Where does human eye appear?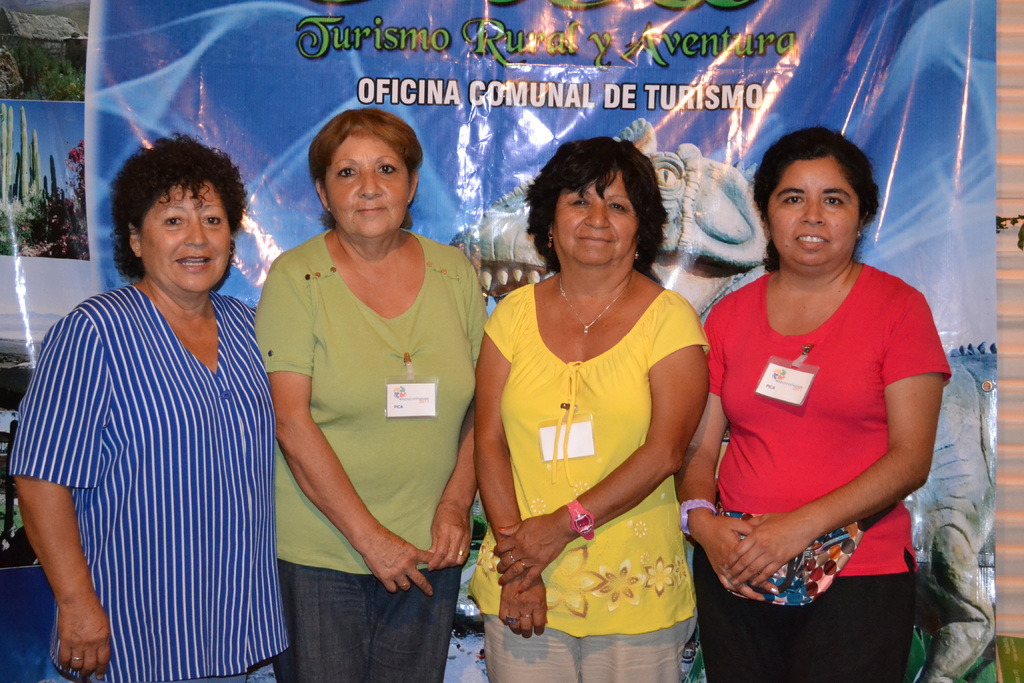
Appears at 199,212,219,231.
